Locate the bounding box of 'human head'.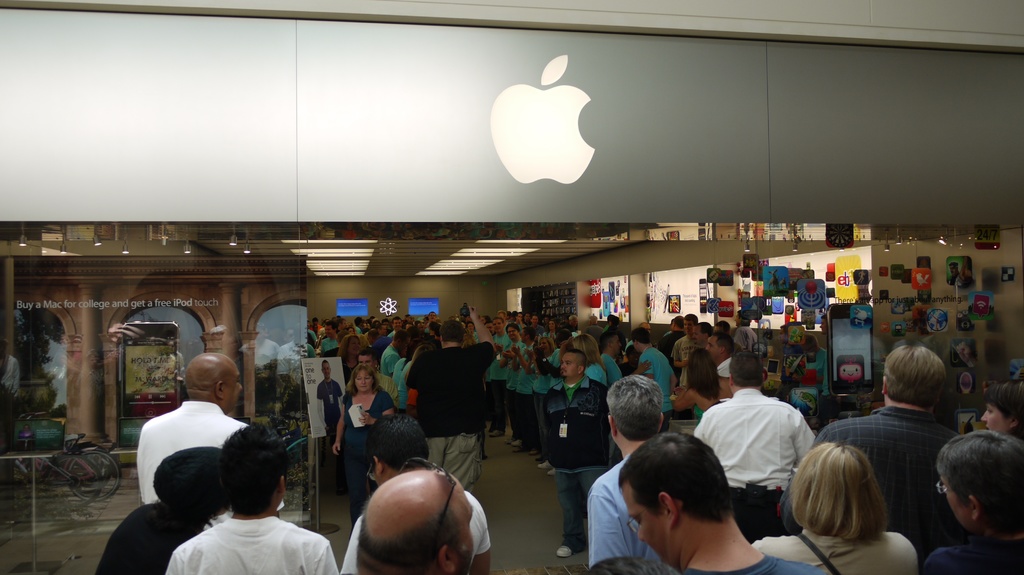
Bounding box: <region>184, 352, 242, 415</region>.
